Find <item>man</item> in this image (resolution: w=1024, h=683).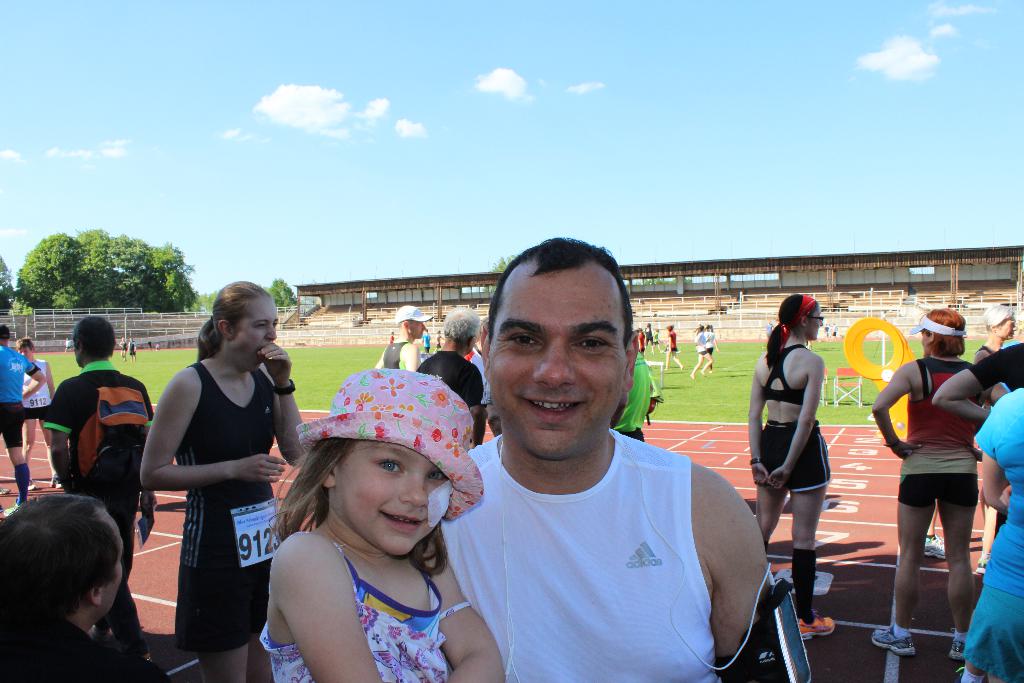
x1=369, y1=300, x2=435, y2=374.
